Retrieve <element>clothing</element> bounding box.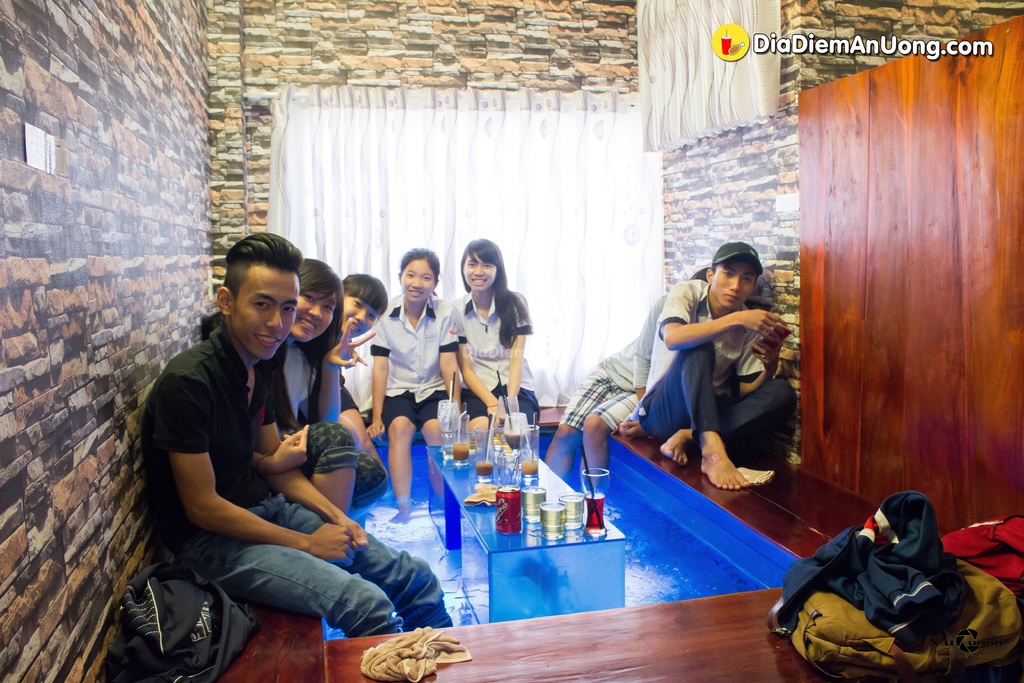
Bounding box: 637,279,798,441.
